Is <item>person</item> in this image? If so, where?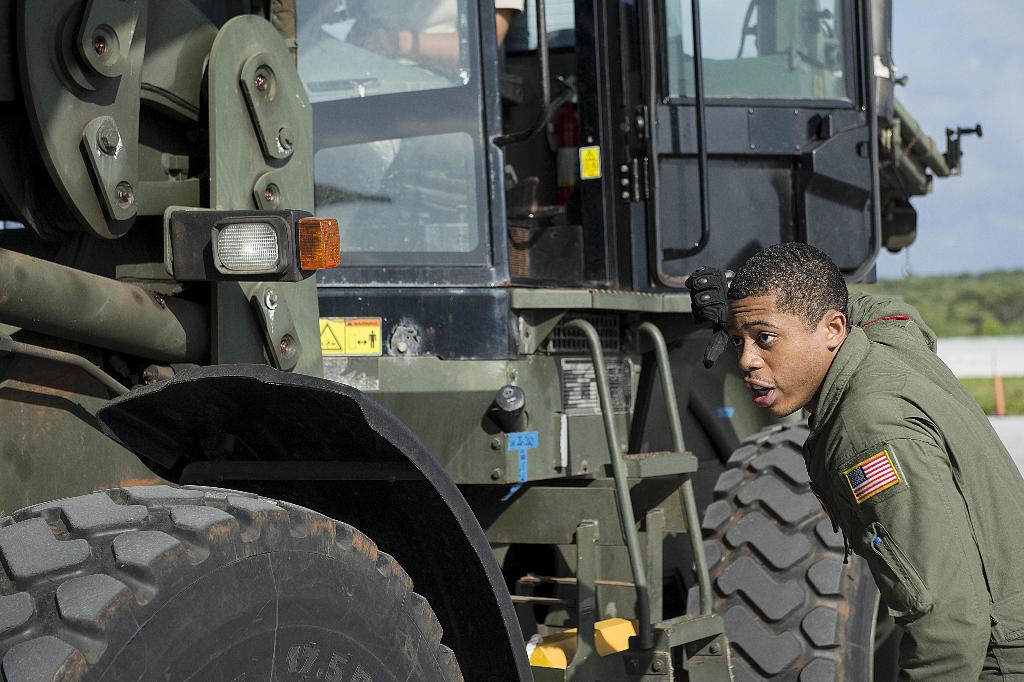
Yes, at bbox=[726, 253, 1004, 681].
